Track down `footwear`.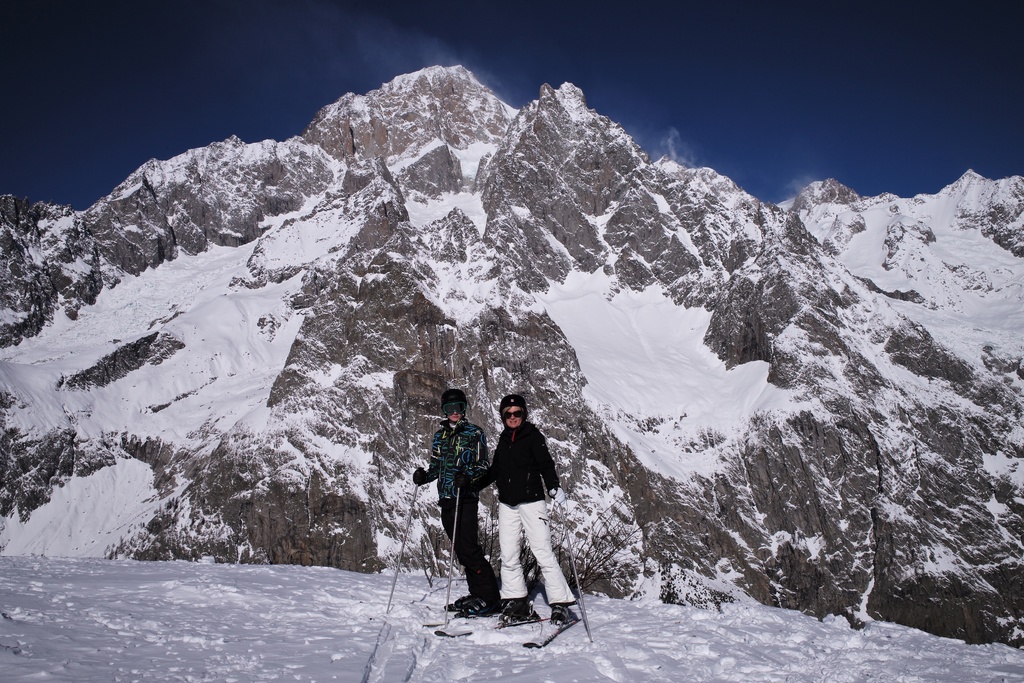
Tracked to locate(552, 605, 565, 621).
